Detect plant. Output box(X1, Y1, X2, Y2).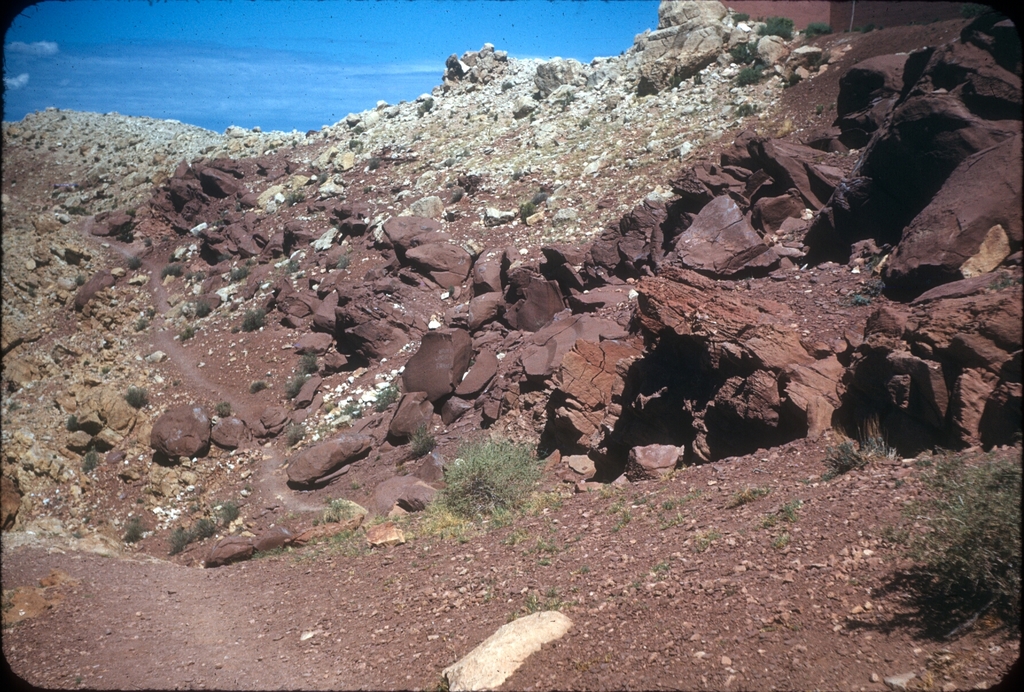
box(317, 422, 331, 437).
